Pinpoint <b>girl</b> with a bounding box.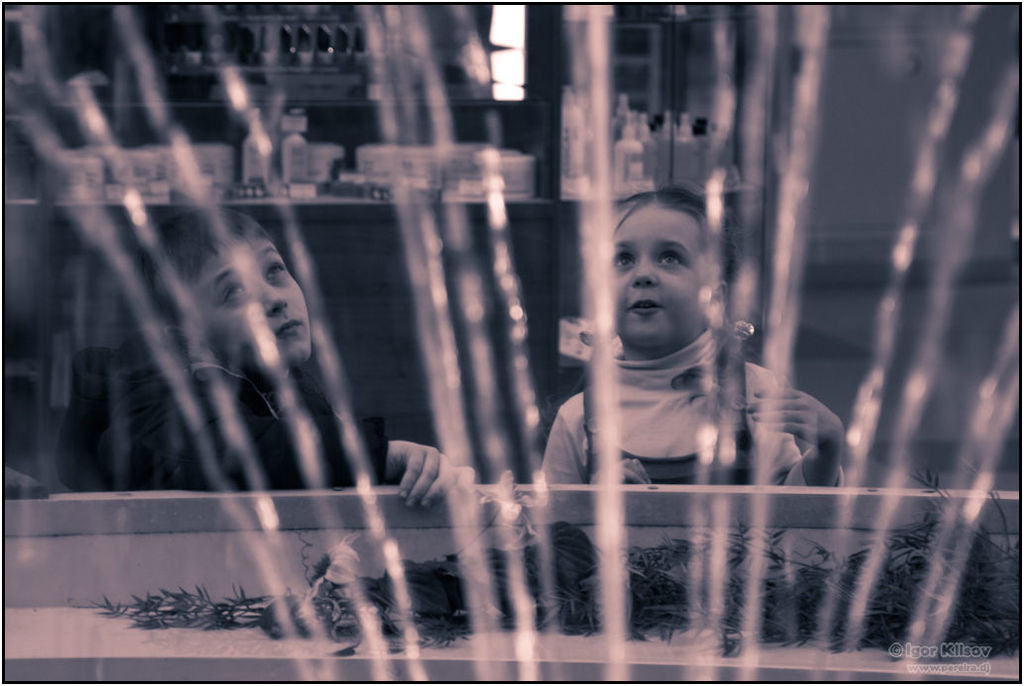
bbox=[546, 185, 847, 485].
